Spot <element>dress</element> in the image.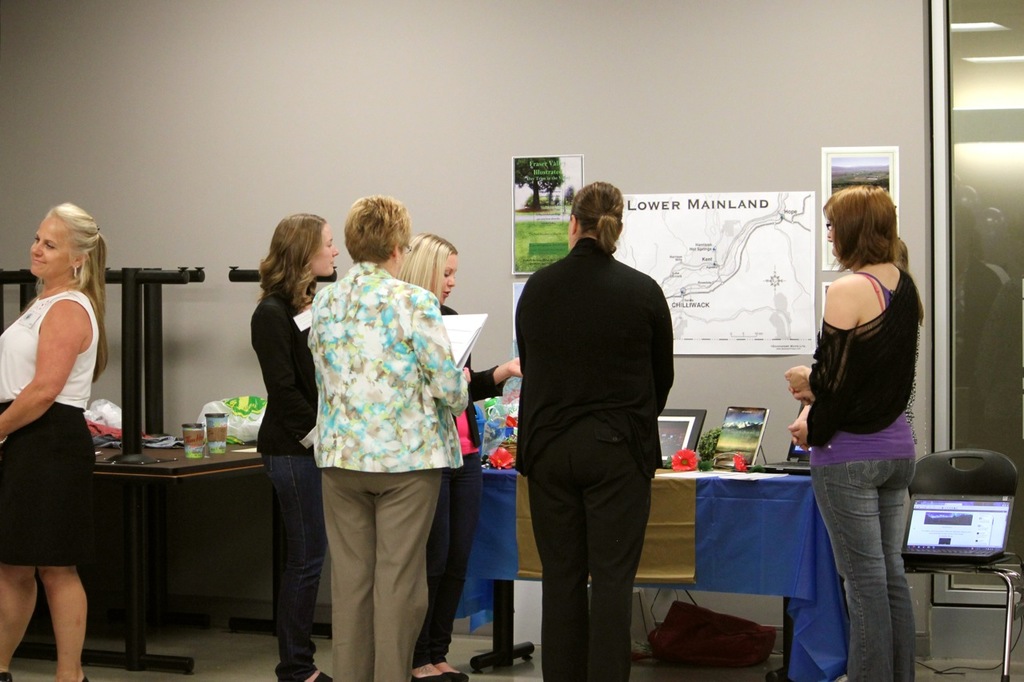
<element>dress</element> found at left=0, top=293, right=97, bottom=564.
